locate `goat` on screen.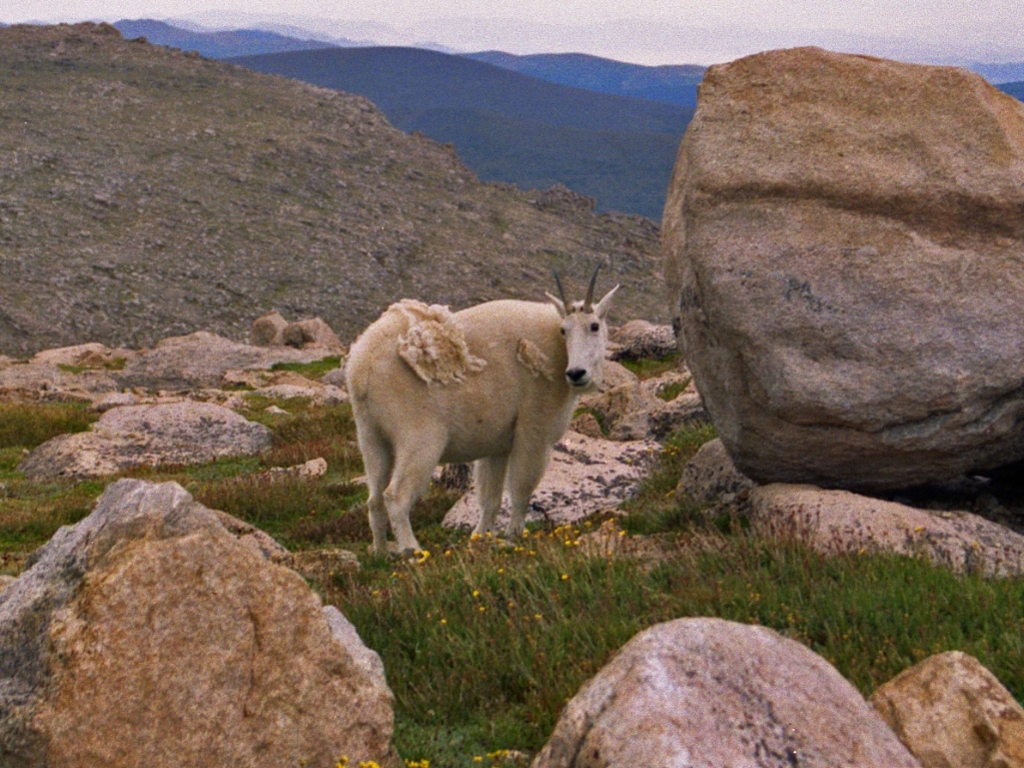
On screen at [x1=330, y1=282, x2=622, y2=556].
